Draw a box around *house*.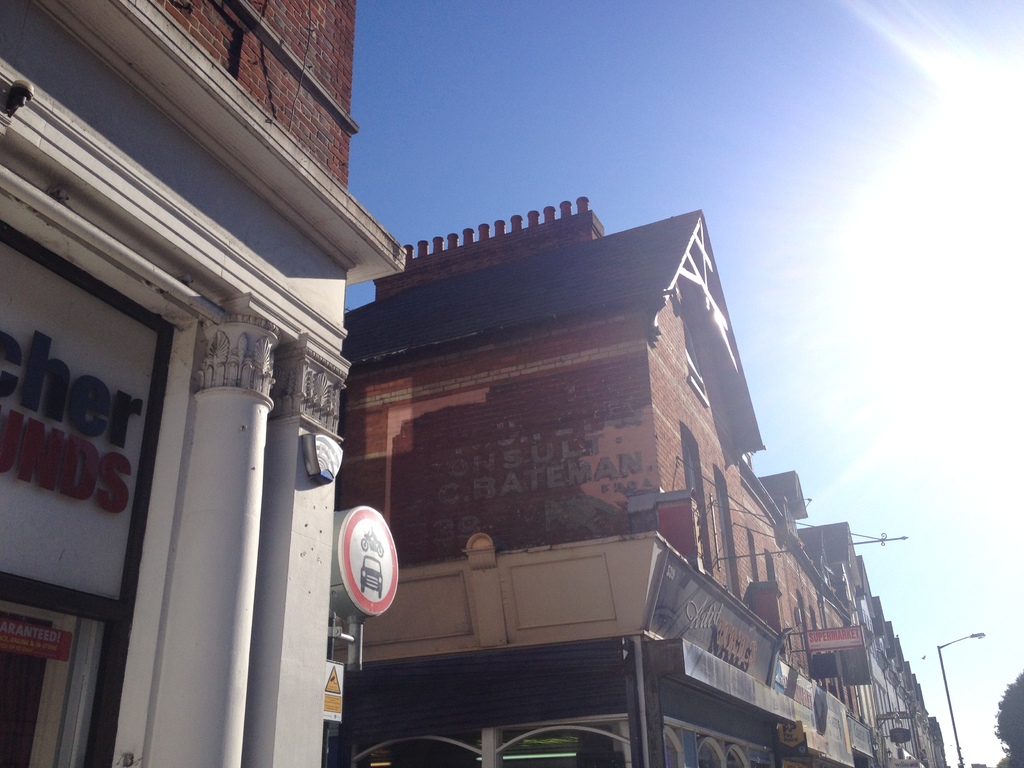
pyautogui.locateOnScreen(333, 198, 871, 767).
